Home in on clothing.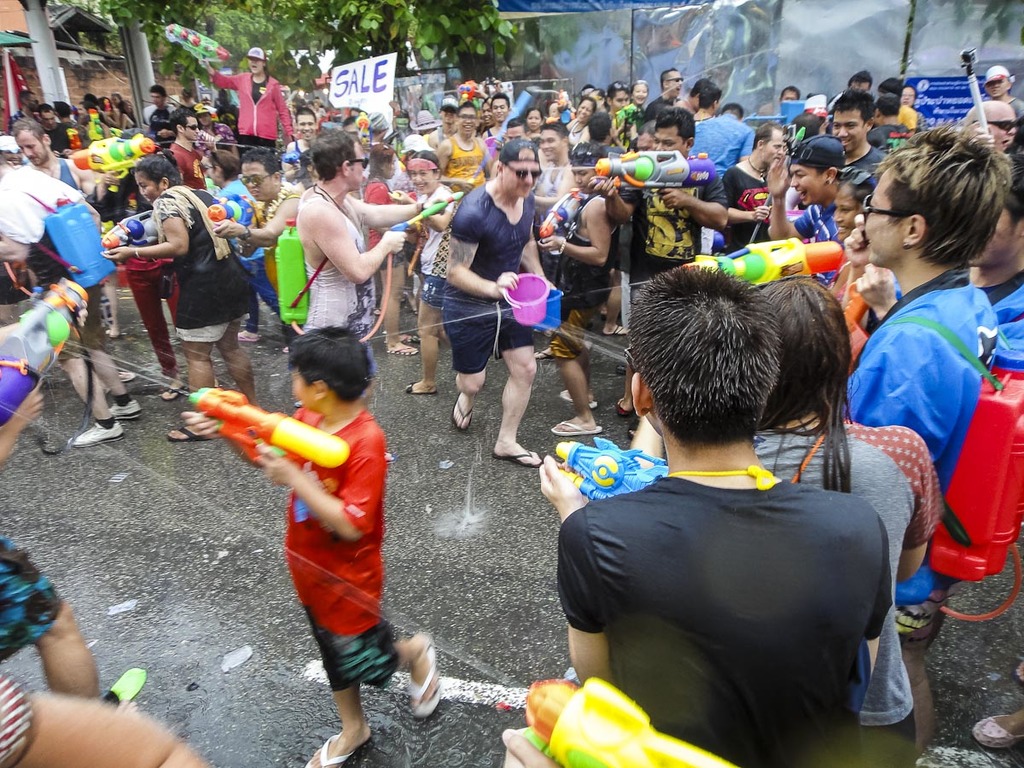
Homed in at left=443, top=317, right=537, bottom=373.
